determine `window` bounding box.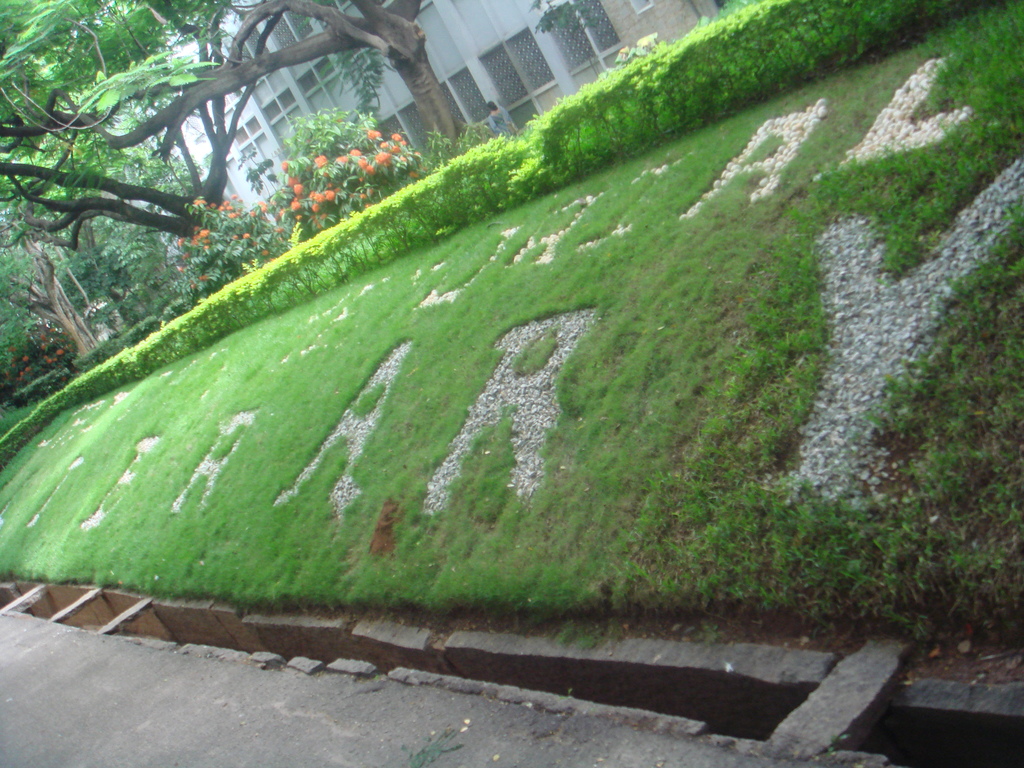
Determined: 481 29 555 109.
